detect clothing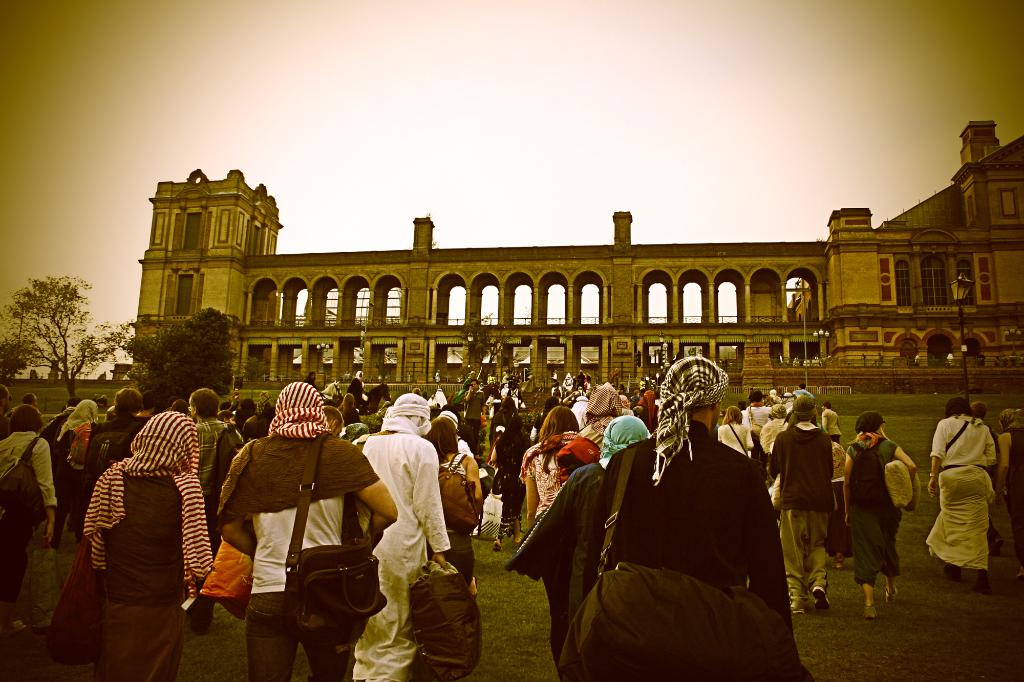
(451, 438, 470, 456)
